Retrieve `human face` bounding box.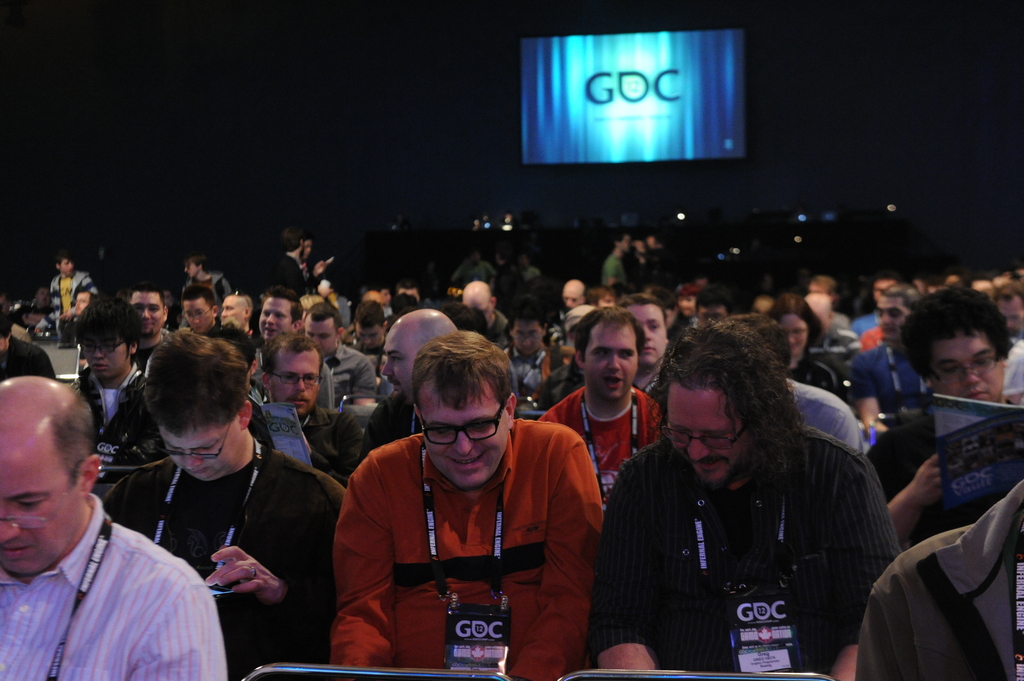
Bounding box: [x1=424, y1=377, x2=509, y2=482].
